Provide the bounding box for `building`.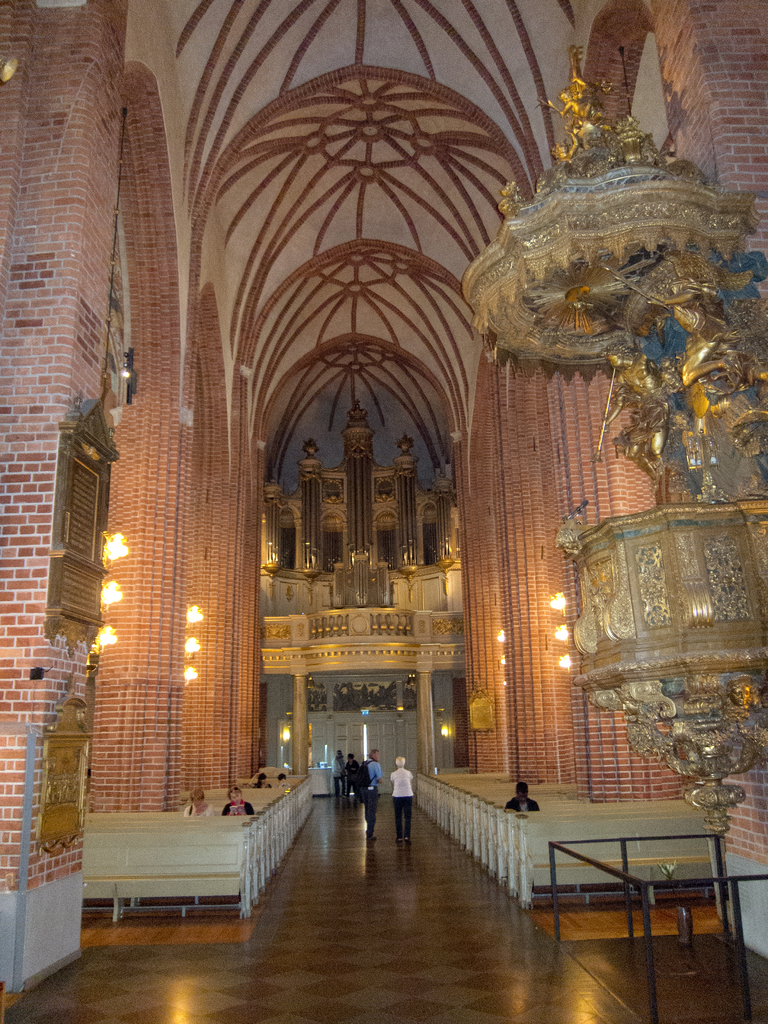
(x1=0, y1=0, x2=767, y2=1023).
